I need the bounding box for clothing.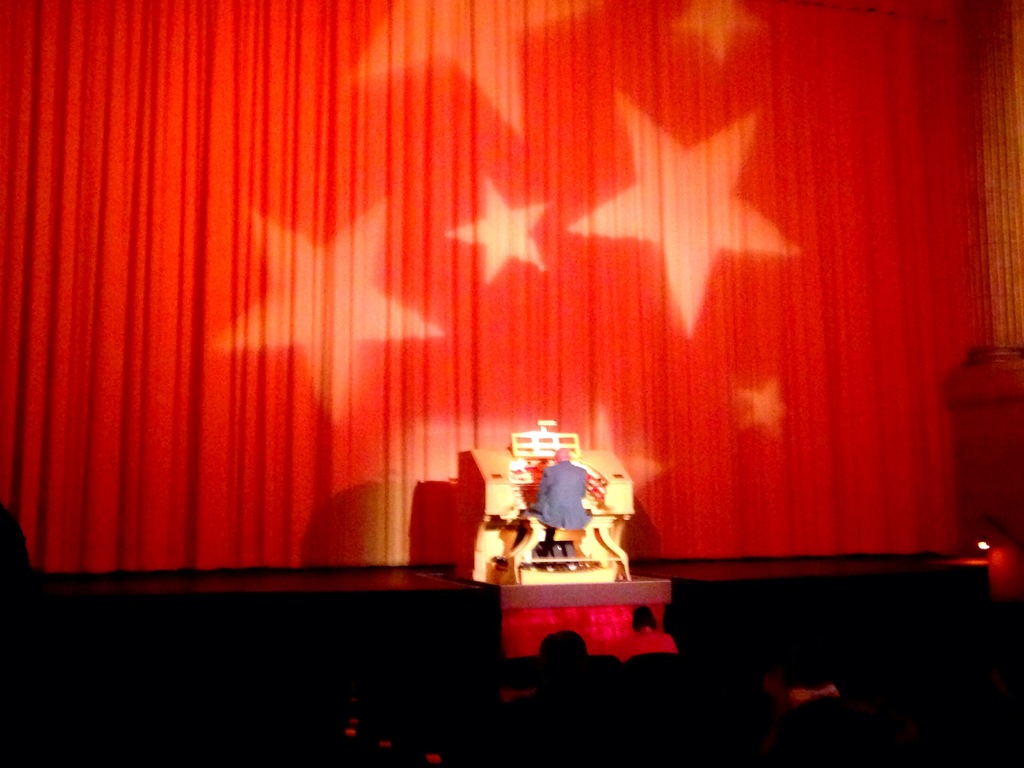
Here it is: l=534, t=459, r=589, b=532.
